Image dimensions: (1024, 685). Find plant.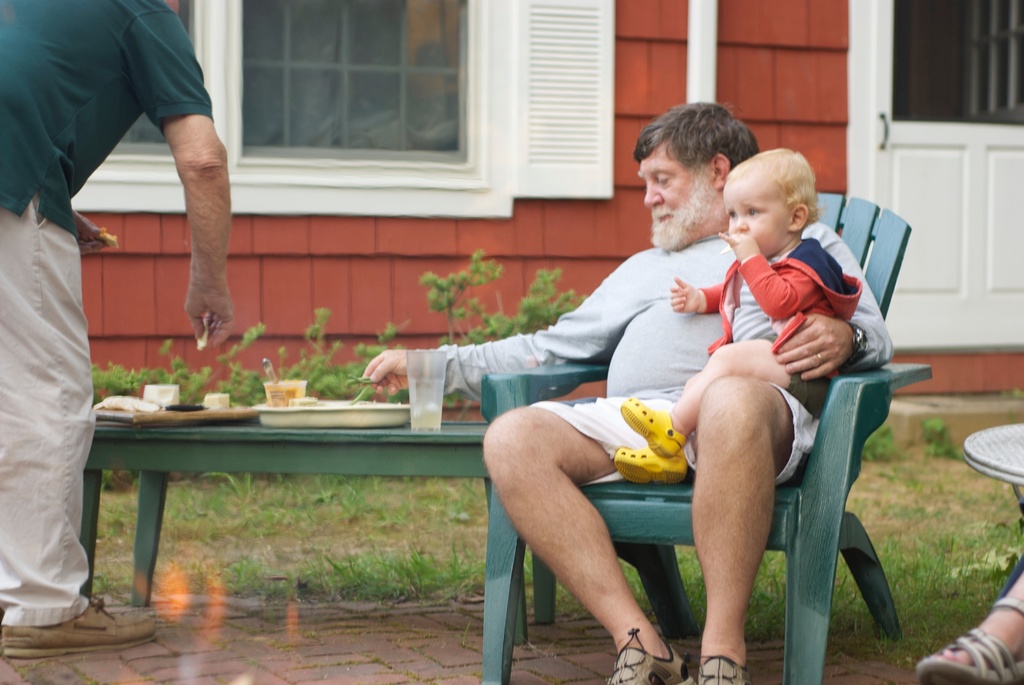
[x1=493, y1=246, x2=610, y2=355].
